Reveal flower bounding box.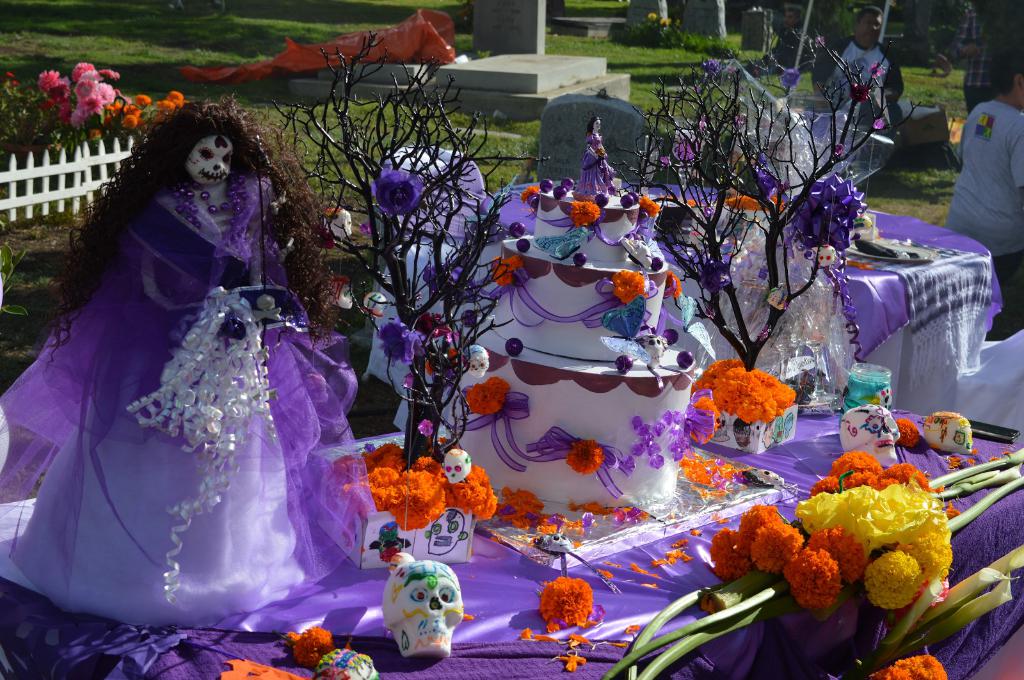
Revealed: left=378, top=166, right=424, bottom=219.
